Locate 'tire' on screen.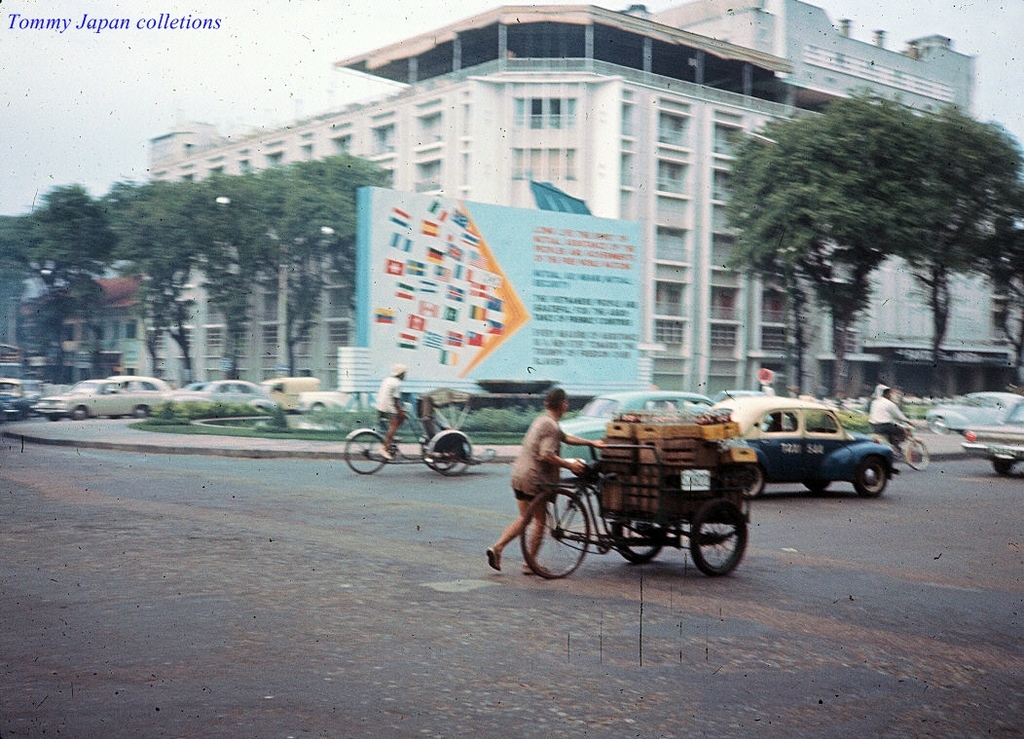
On screen at 519/489/591/579.
